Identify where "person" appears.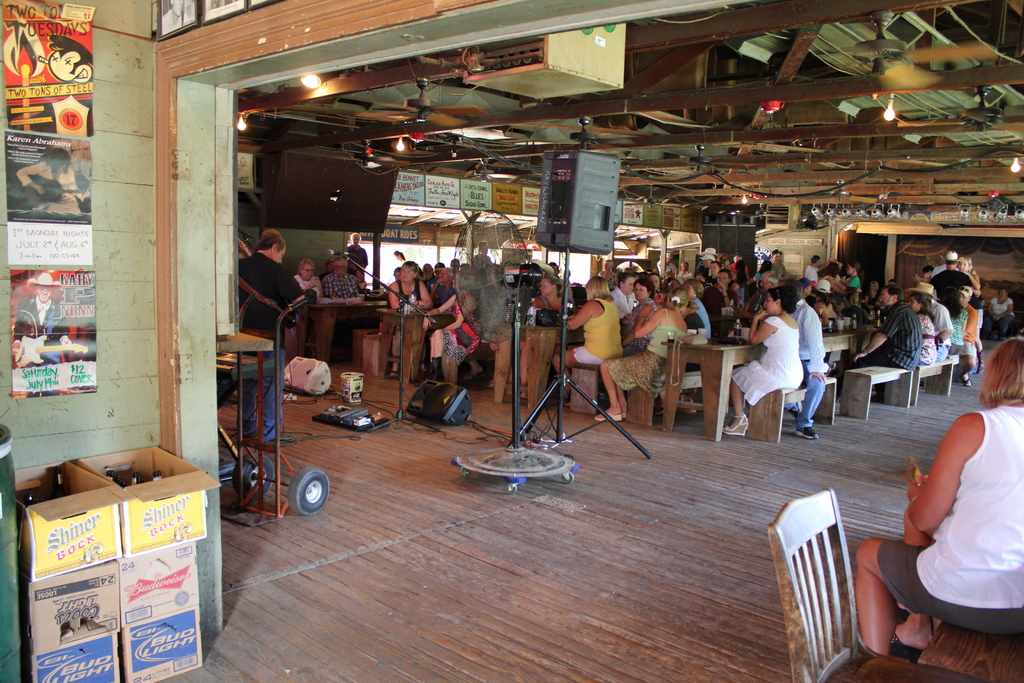
Appears at locate(986, 291, 1019, 341).
